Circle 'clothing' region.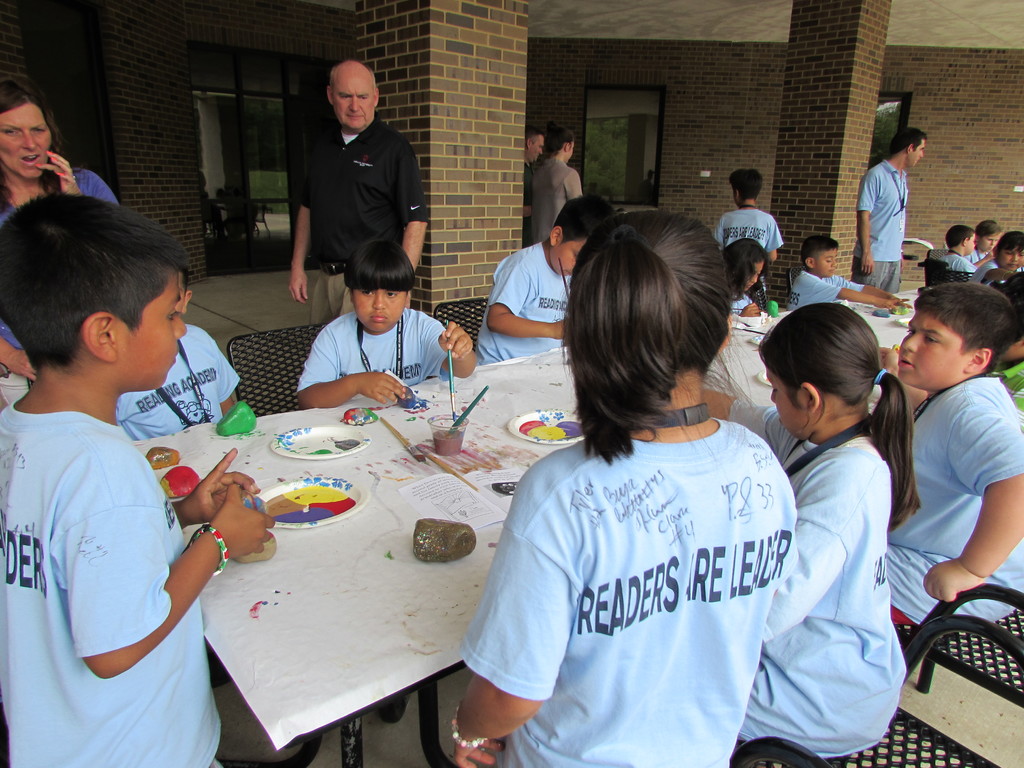
Region: x1=730 y1=291 x2=754 y2=314.
